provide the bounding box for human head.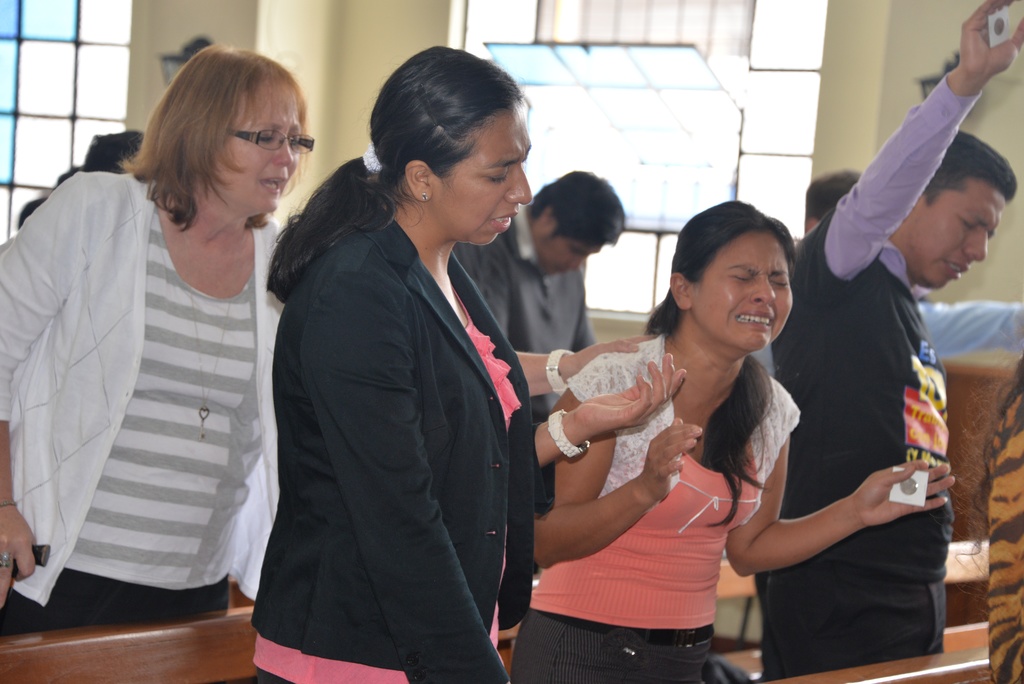
[left=526, top=171, right=630, bottom=275].
